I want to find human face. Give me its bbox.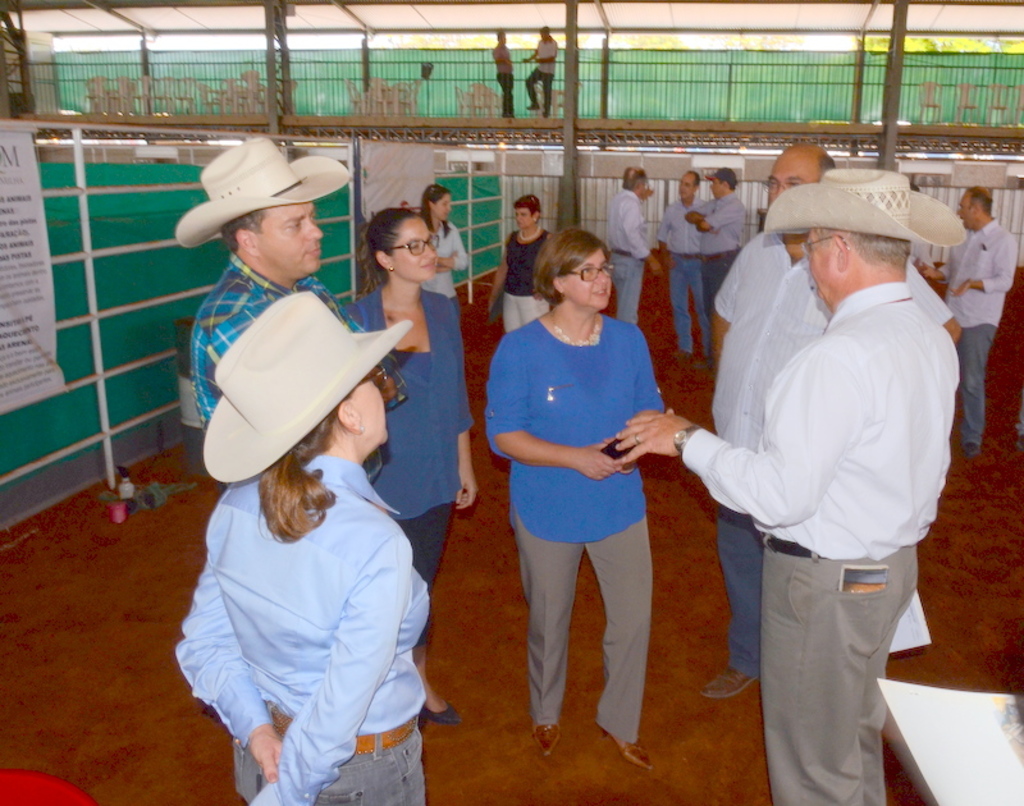
(x1=681, y1=179, x2=691, y2=197).
